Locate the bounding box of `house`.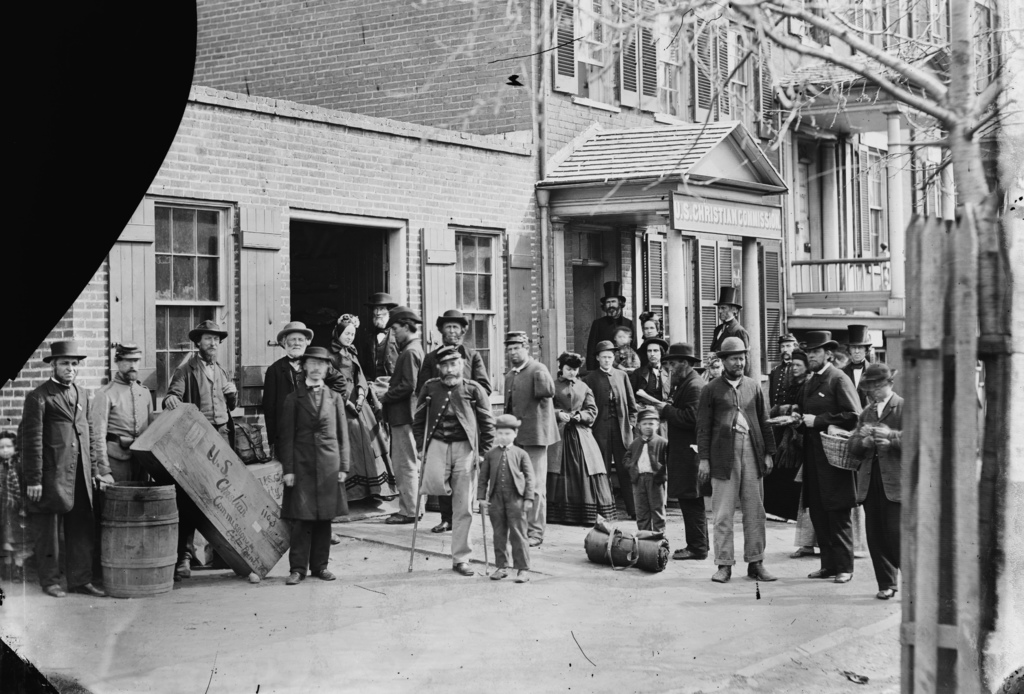
Bounding box: bbox(0, 82, 564, 499).
